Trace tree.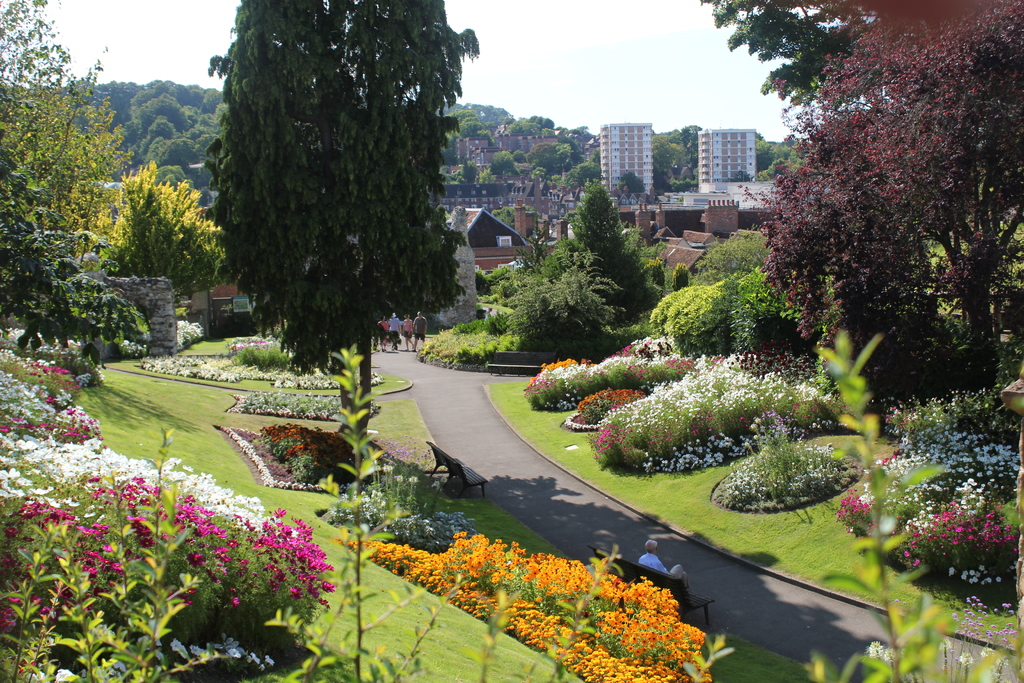
Traced to {"x1": 195, "y1": 10, "x2": 483, "y2": 359}.
